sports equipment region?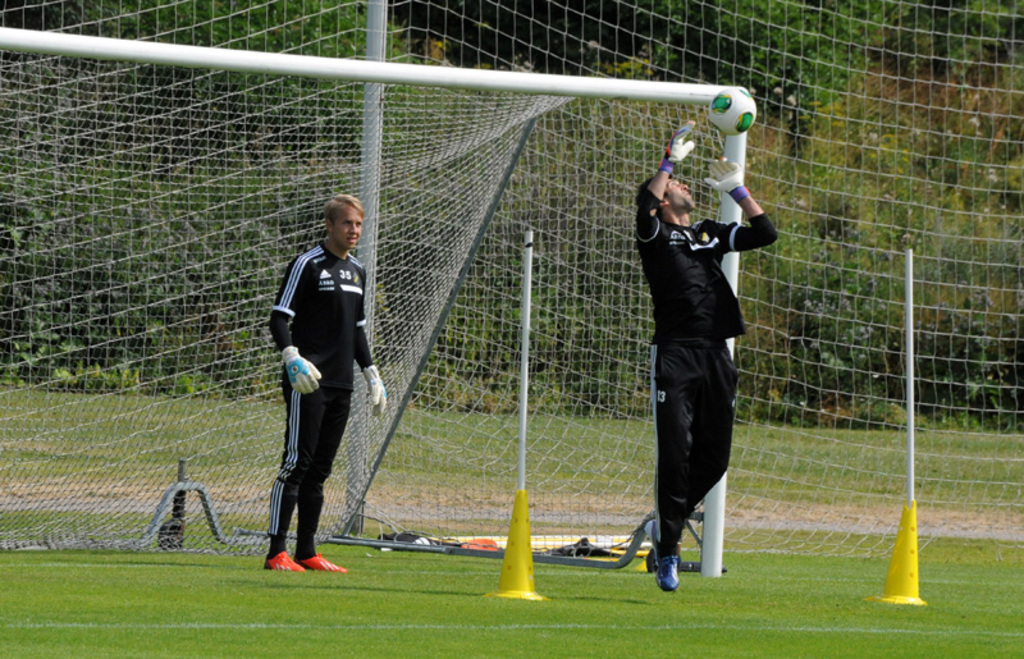
<region>0, 22, 746, 578</region>
